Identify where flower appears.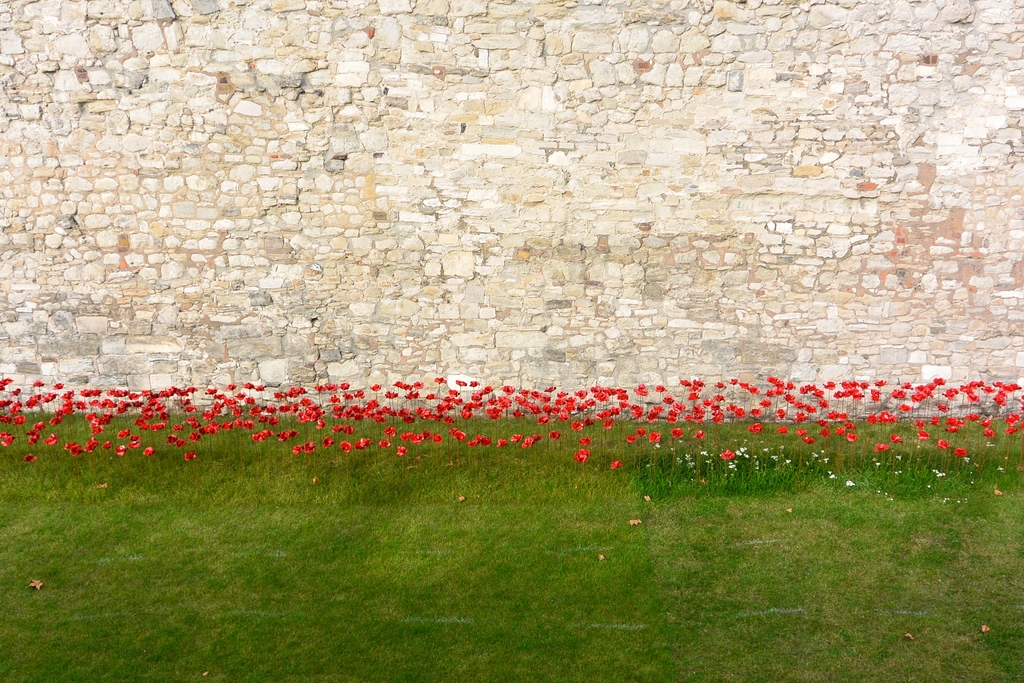
Appears at locate(937, 400, 947, 411).
